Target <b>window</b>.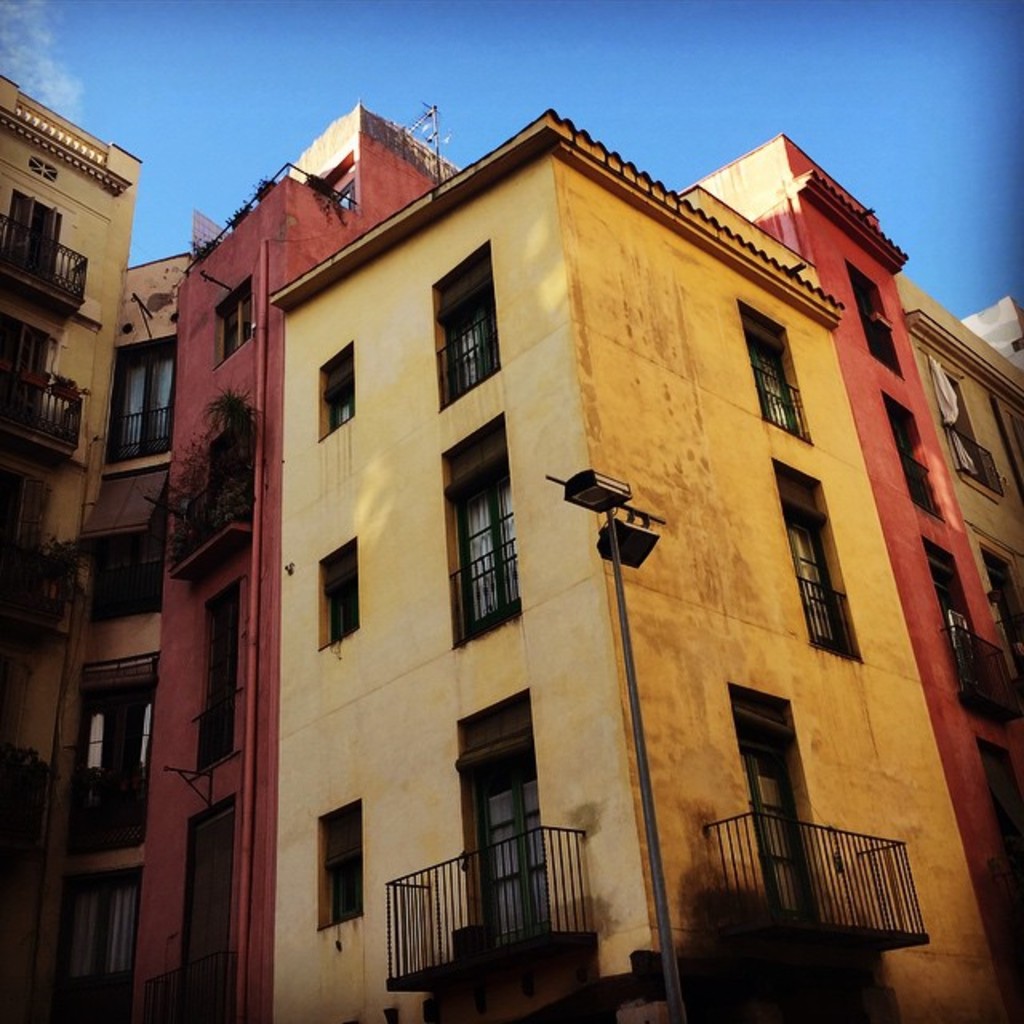
Target region: bbox=(318, 797, 365, 925).
